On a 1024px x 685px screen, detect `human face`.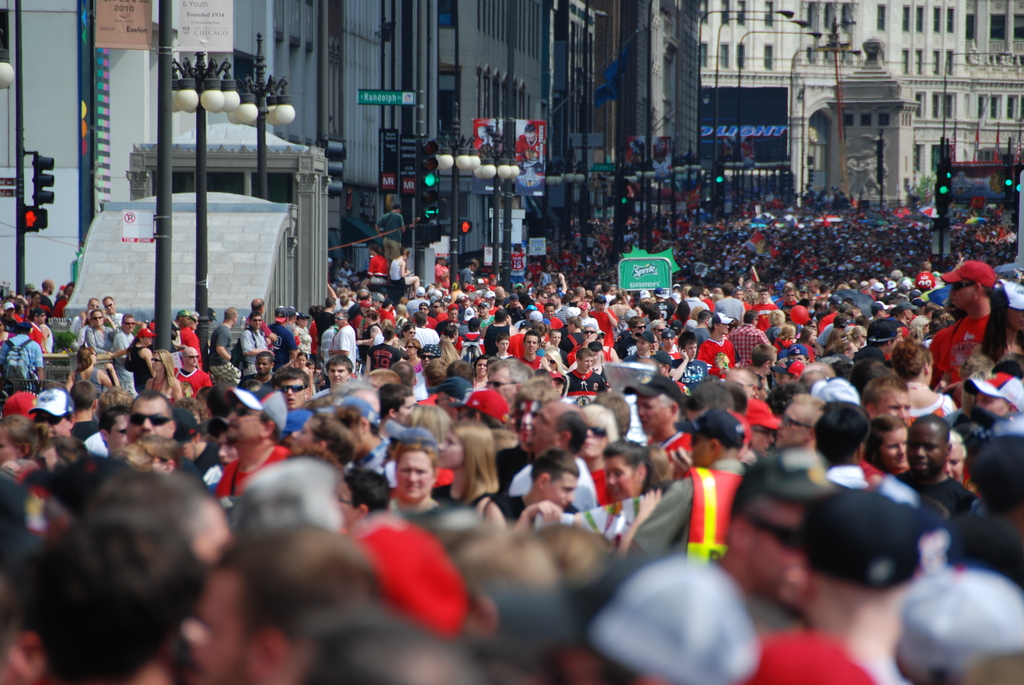
x1=582, y1=324, x2=598, y2=347.
